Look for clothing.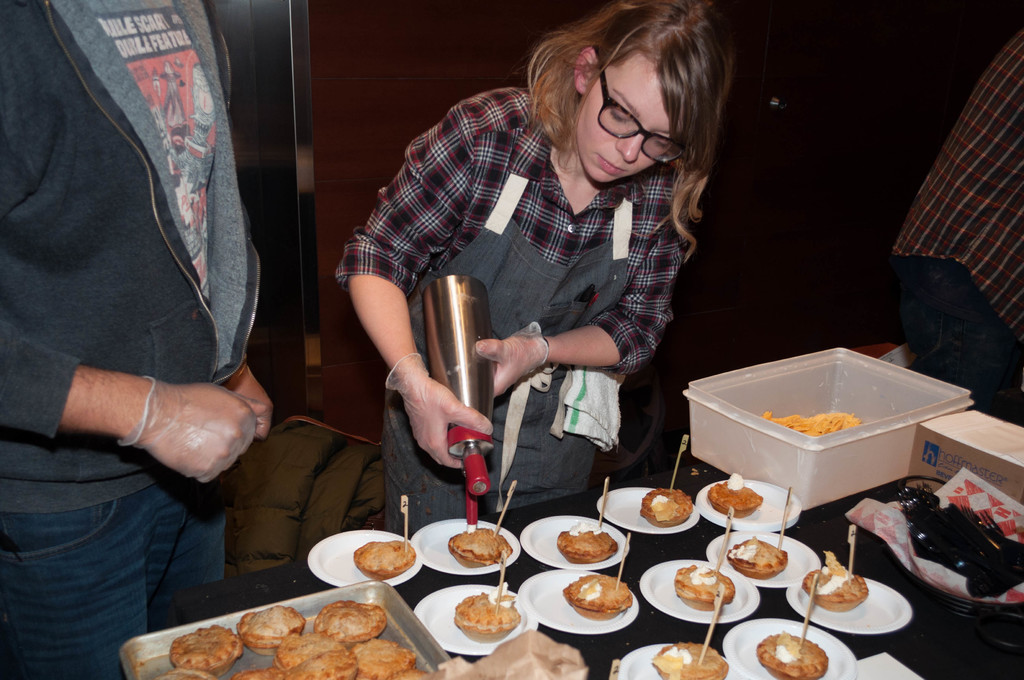
Found: bbox(891, 24, 1023, 423).
